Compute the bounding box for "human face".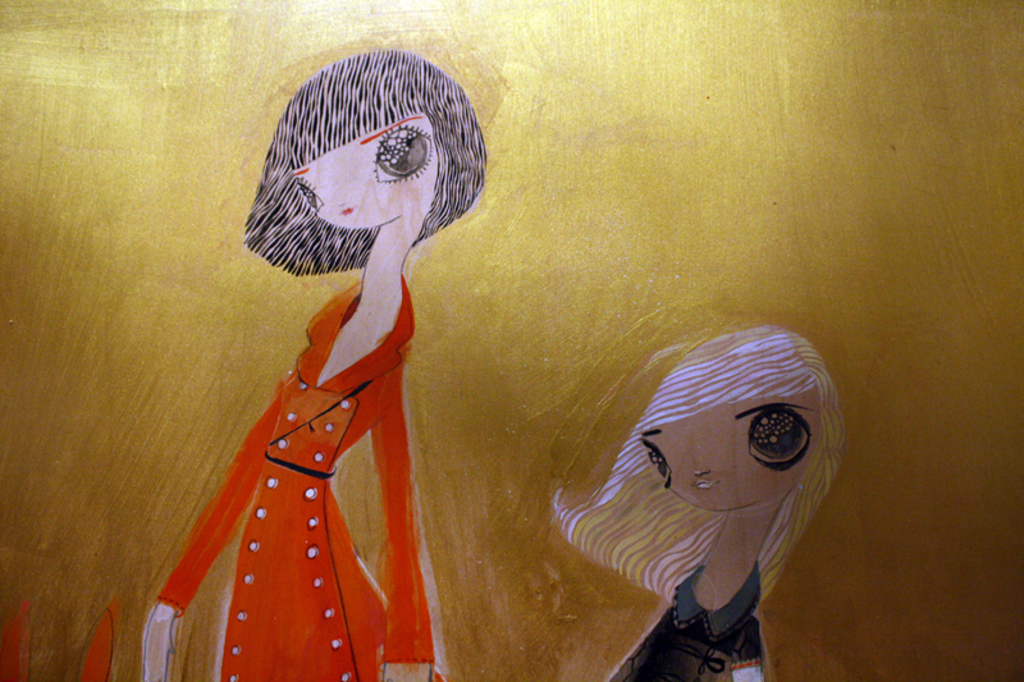
x1=289 y1=113 x2=438 y2=229.
